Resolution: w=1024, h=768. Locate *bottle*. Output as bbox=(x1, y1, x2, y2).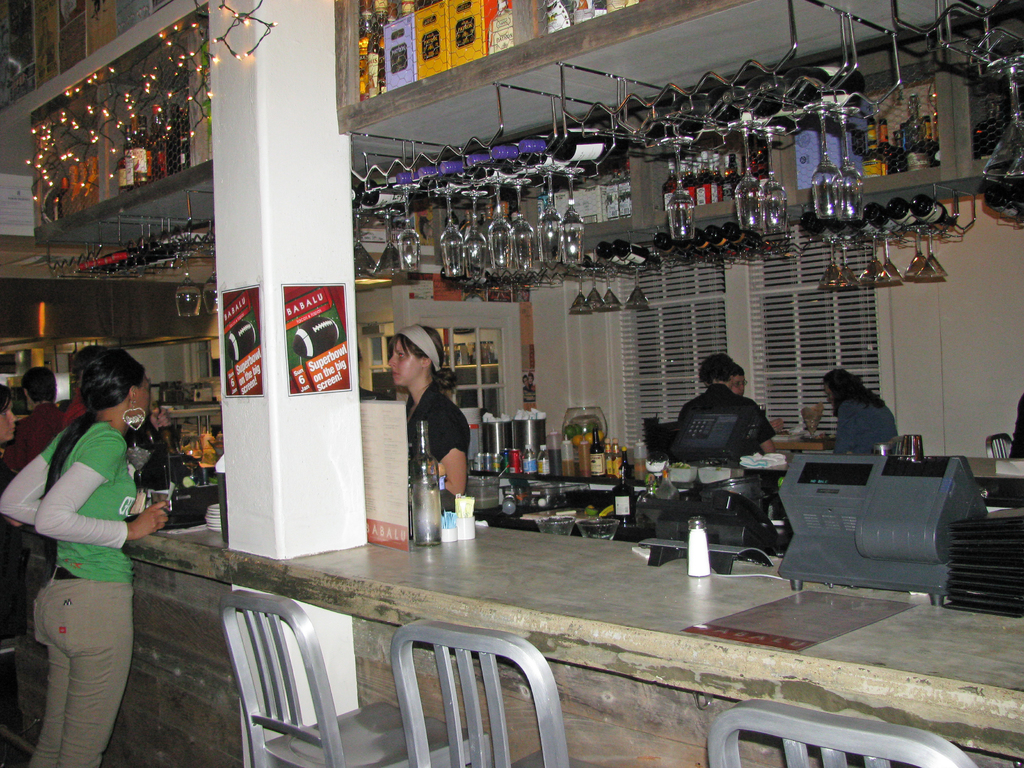
bbox=(611, 469, 636, 521).
